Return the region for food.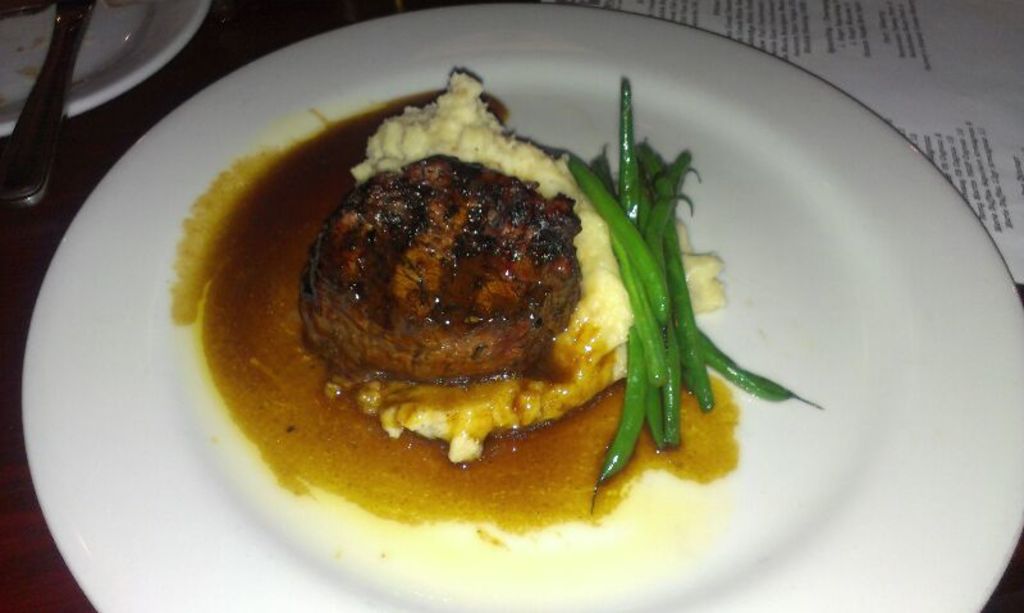
212, 77, 774, 502.
